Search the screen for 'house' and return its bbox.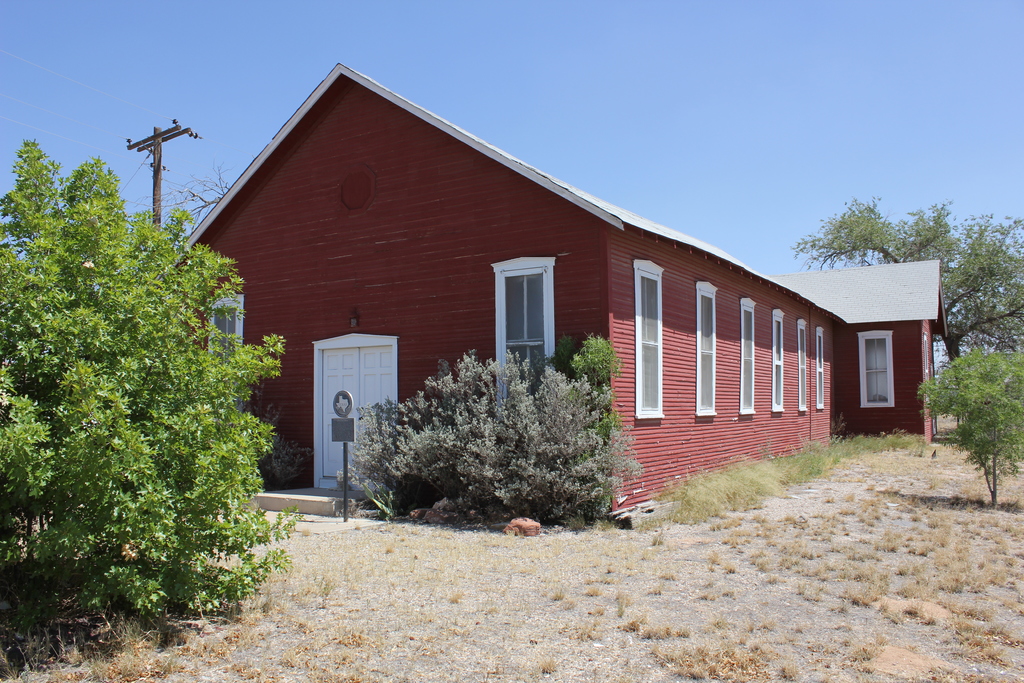
Found: crop(165, 60, 881, 545).
